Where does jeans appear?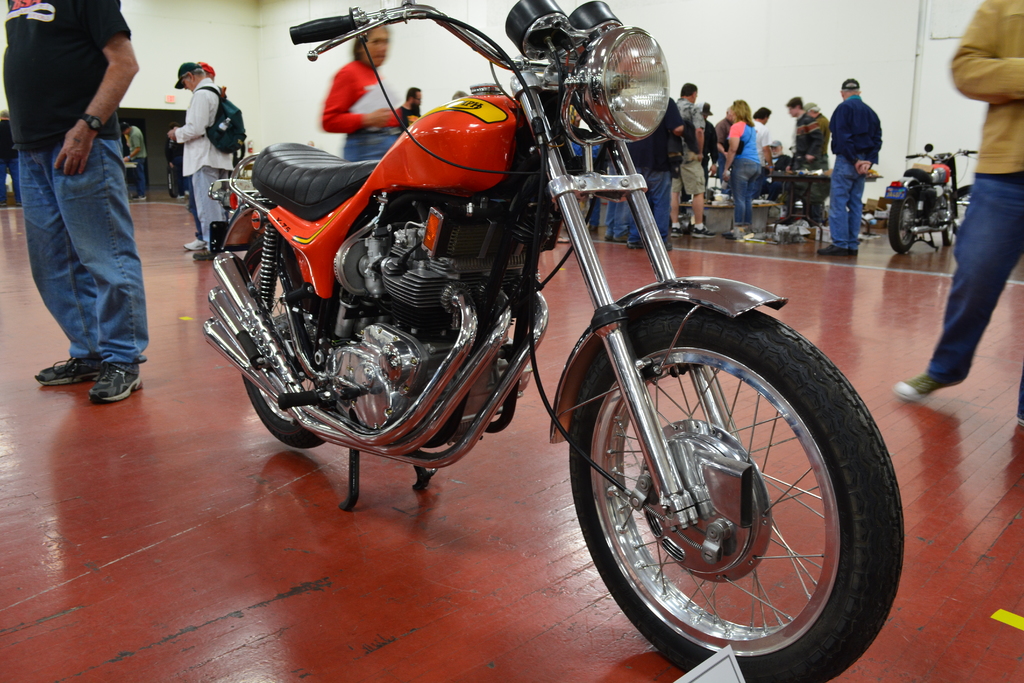
Appears at [834,154,860,247].
